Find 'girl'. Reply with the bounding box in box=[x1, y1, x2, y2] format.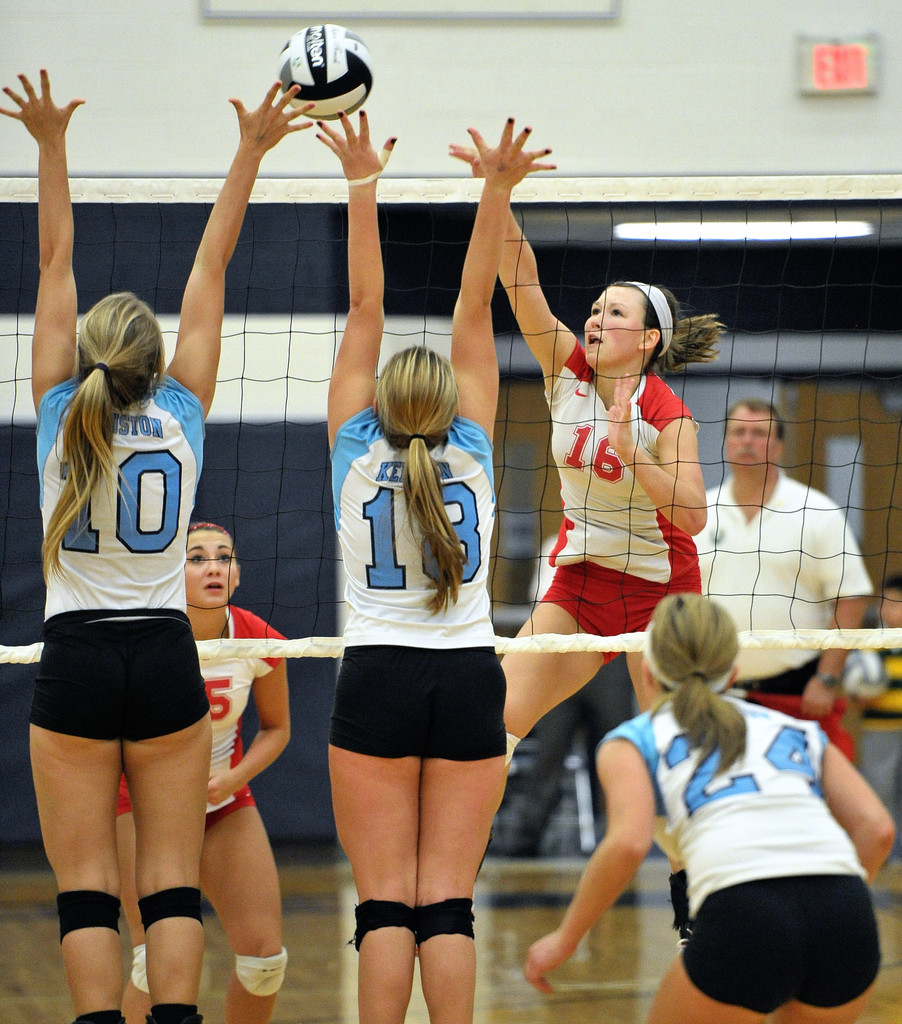
box=[528, 591, 898, 1023].
